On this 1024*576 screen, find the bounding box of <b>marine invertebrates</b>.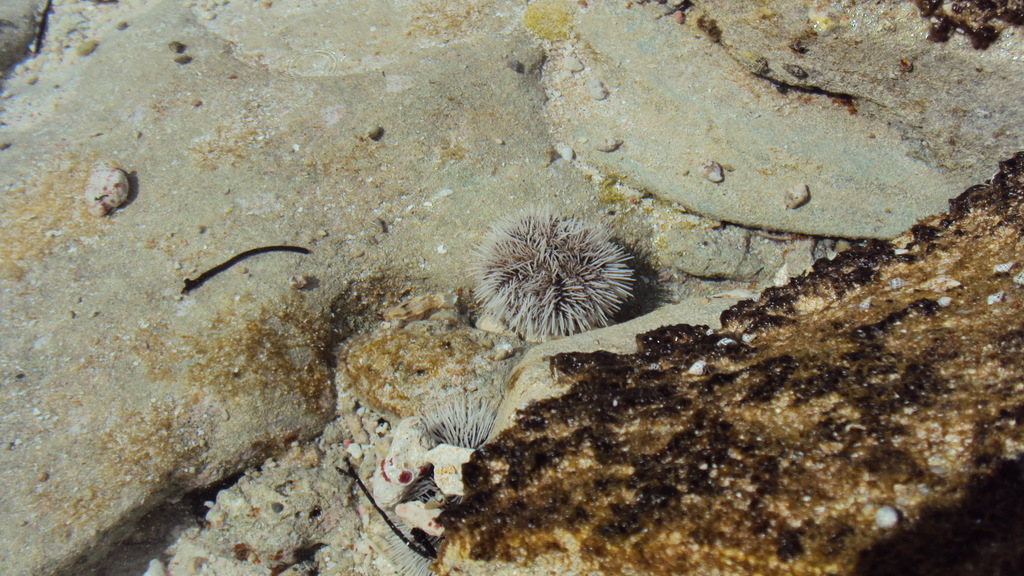
Bounding box: bbox=(410, 372, 551, 466).
